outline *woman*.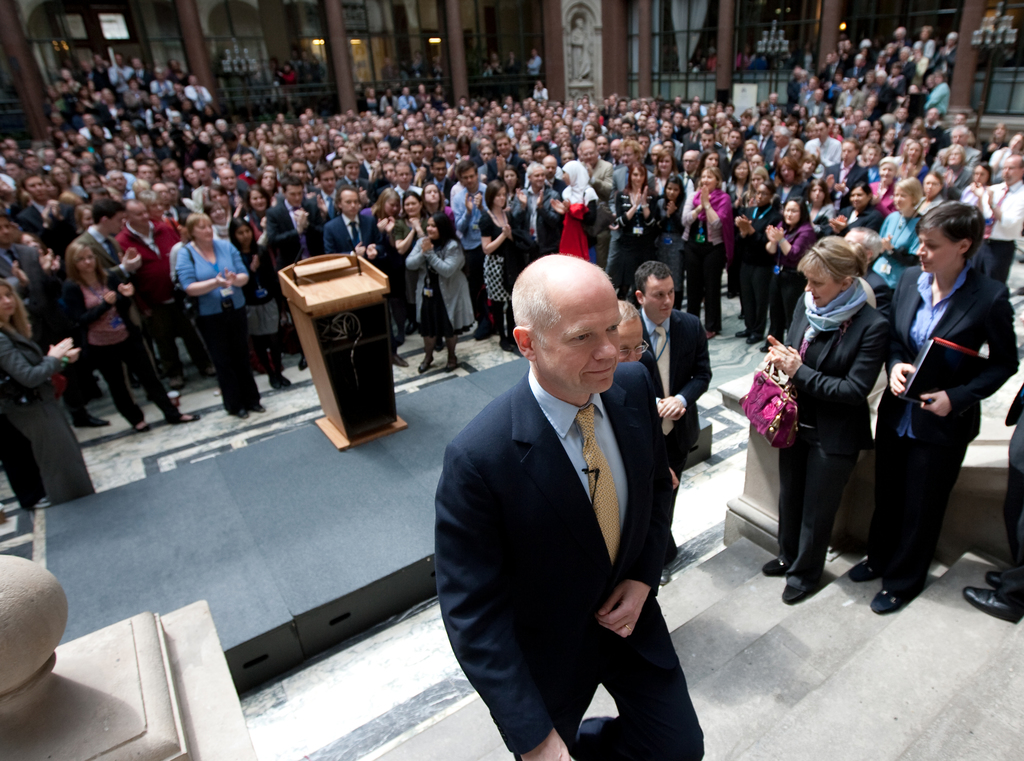
Outline: box=[224, 217, 296, 392].
